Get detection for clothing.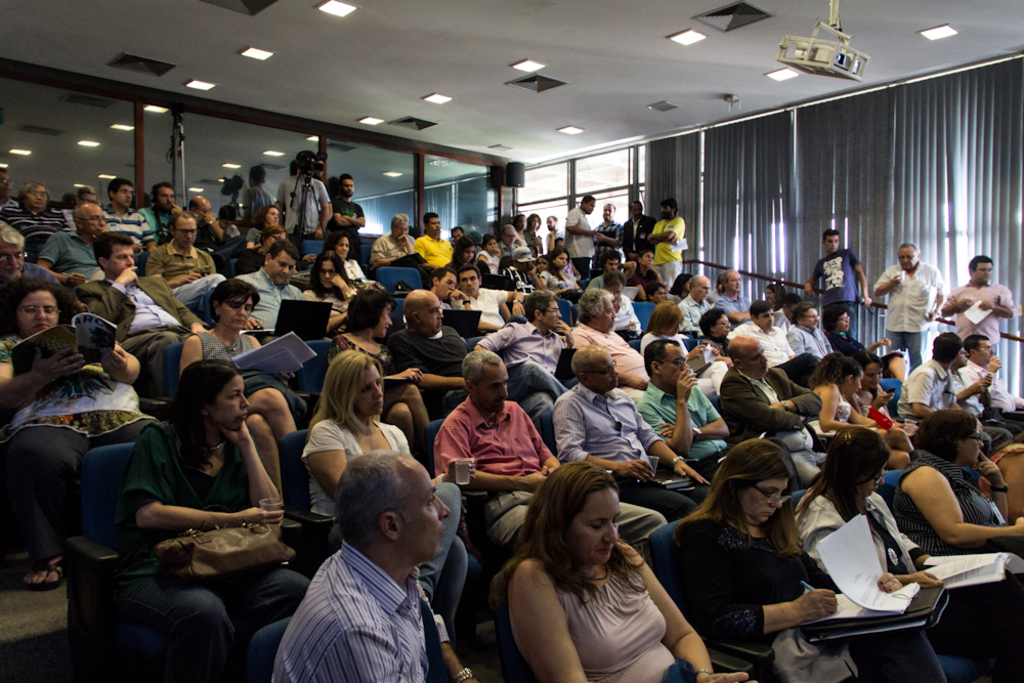
Detection: {"x1": 563, "y1": 317, "x2": 650, "y2": 372}.
